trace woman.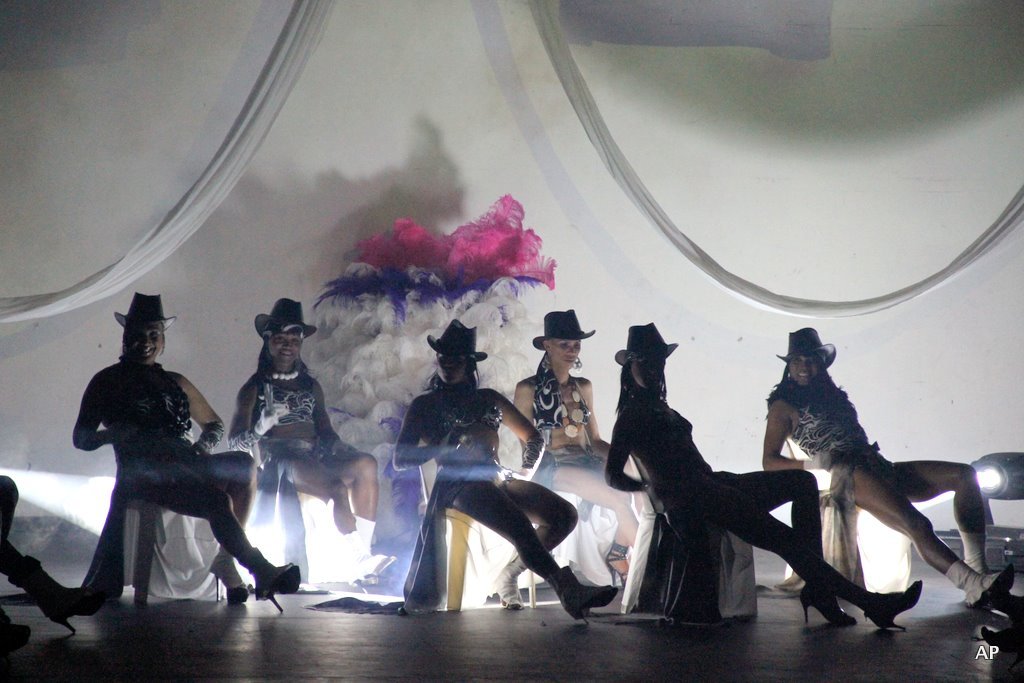
Traced to [x1=394, y1=328, x2=617, y2=618].
